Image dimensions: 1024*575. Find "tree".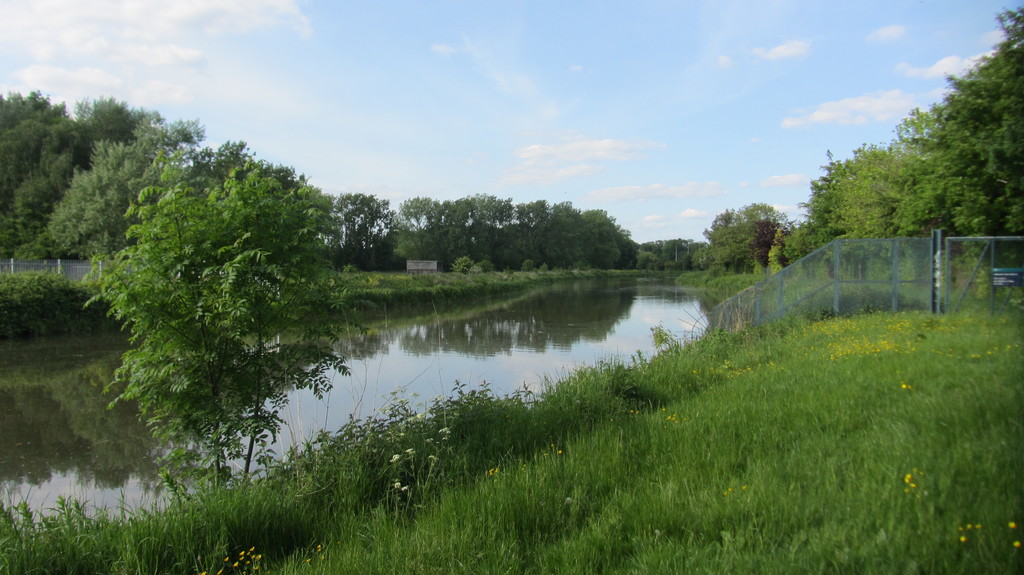
694:201:791:274.
